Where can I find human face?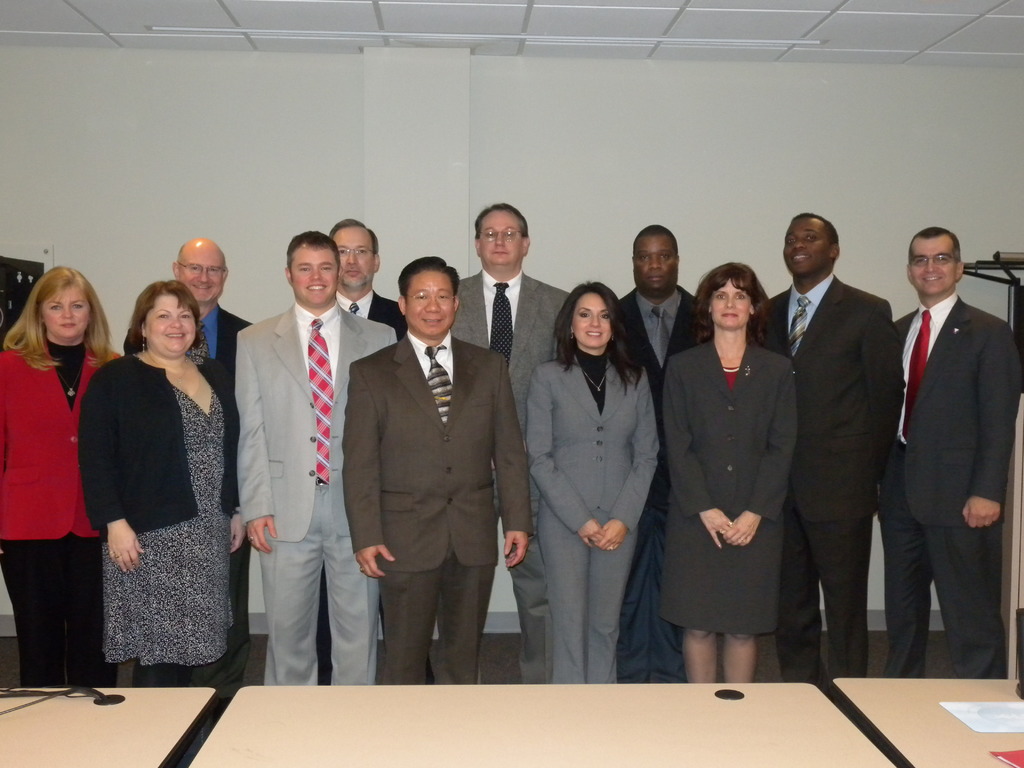
You can find it at locate(571, 293, 612, 348).
